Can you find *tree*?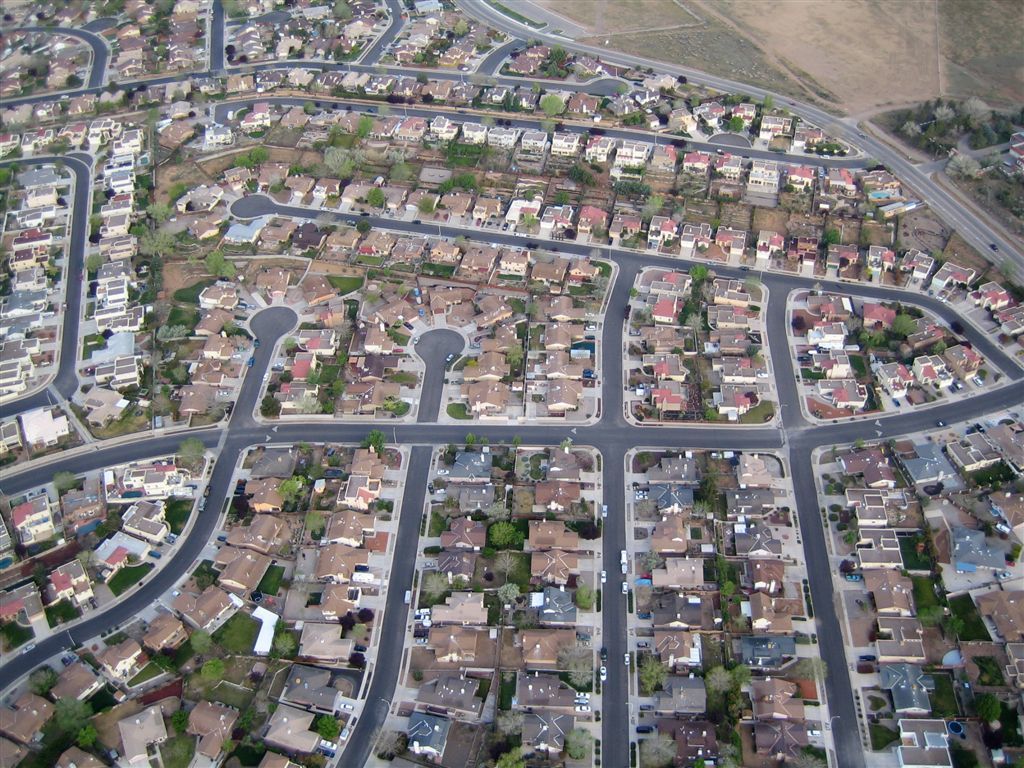
Yes, bounding box: bbox=[503, 92, 510, 115].
